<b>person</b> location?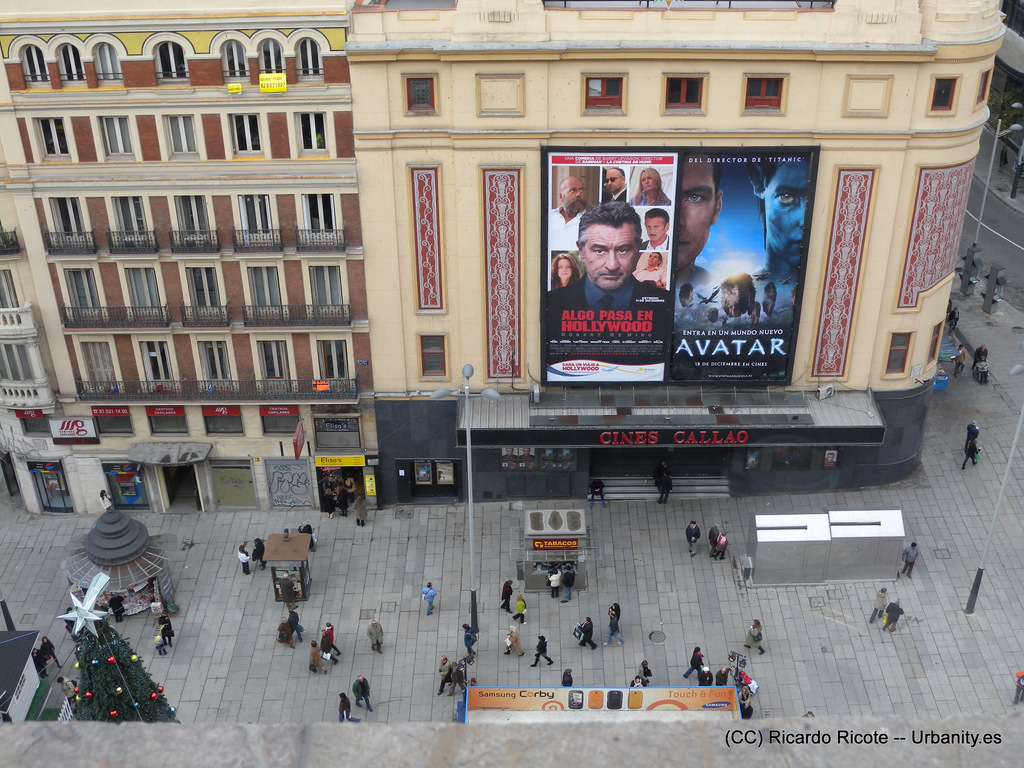
(529, 633, 554, 669)
